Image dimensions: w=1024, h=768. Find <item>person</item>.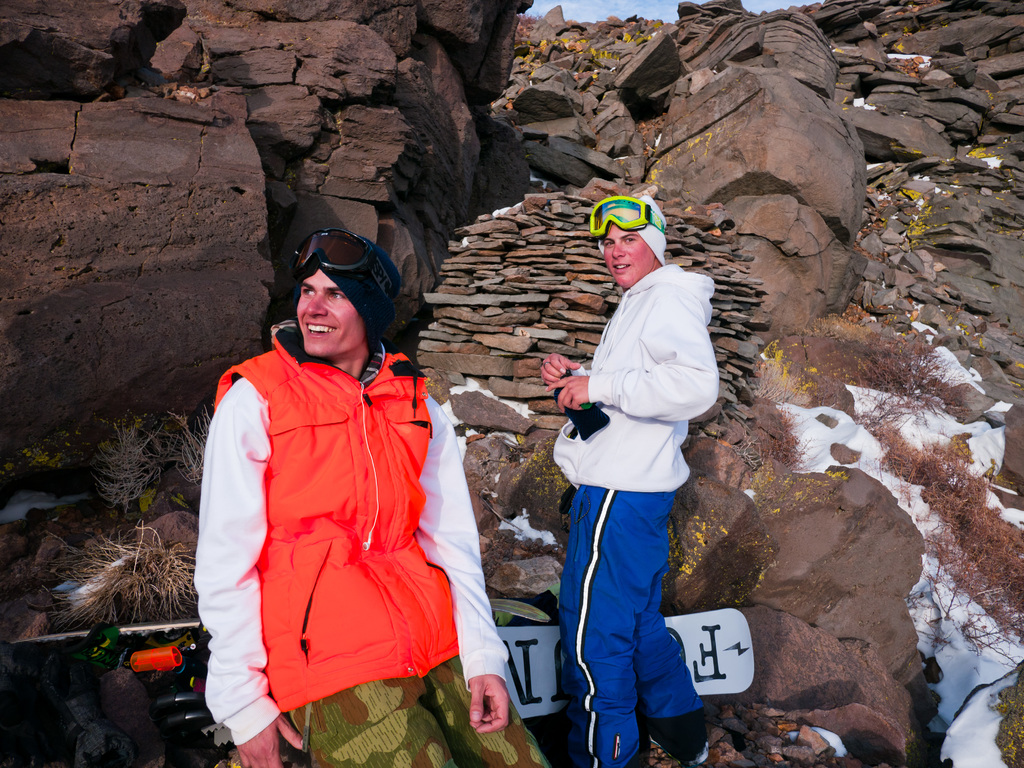
(left=540, top=173, right=717, bottom=767).
